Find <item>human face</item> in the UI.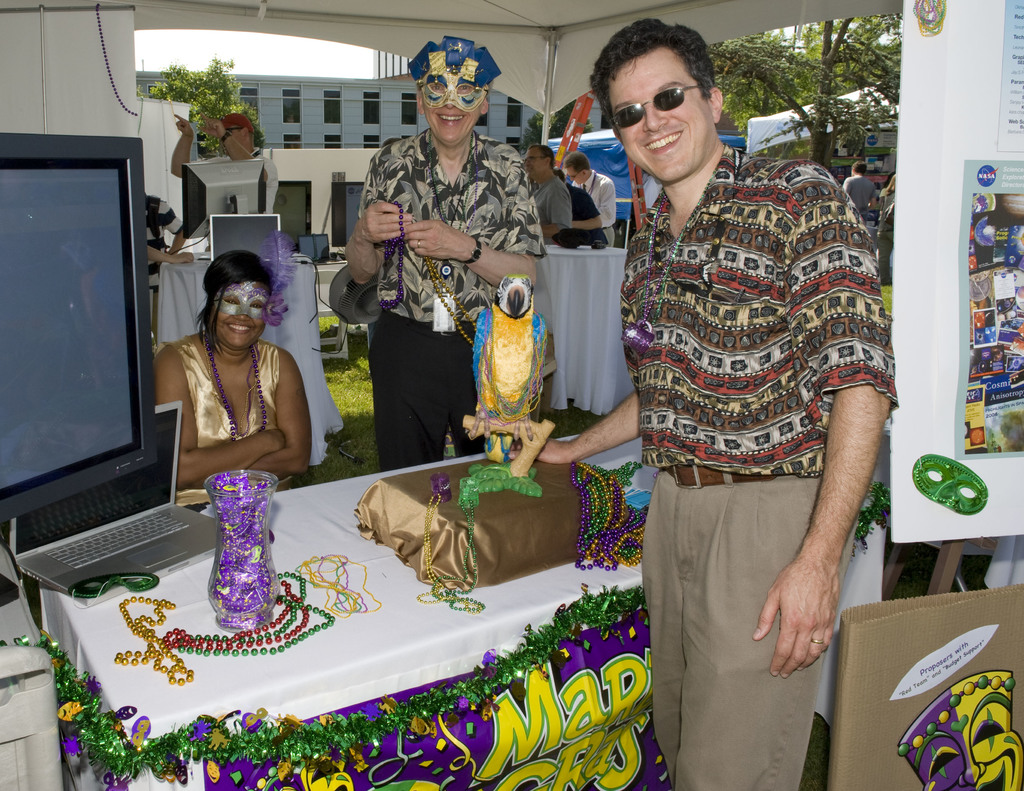
UI element at bbox(424, 80, 479, 142).
